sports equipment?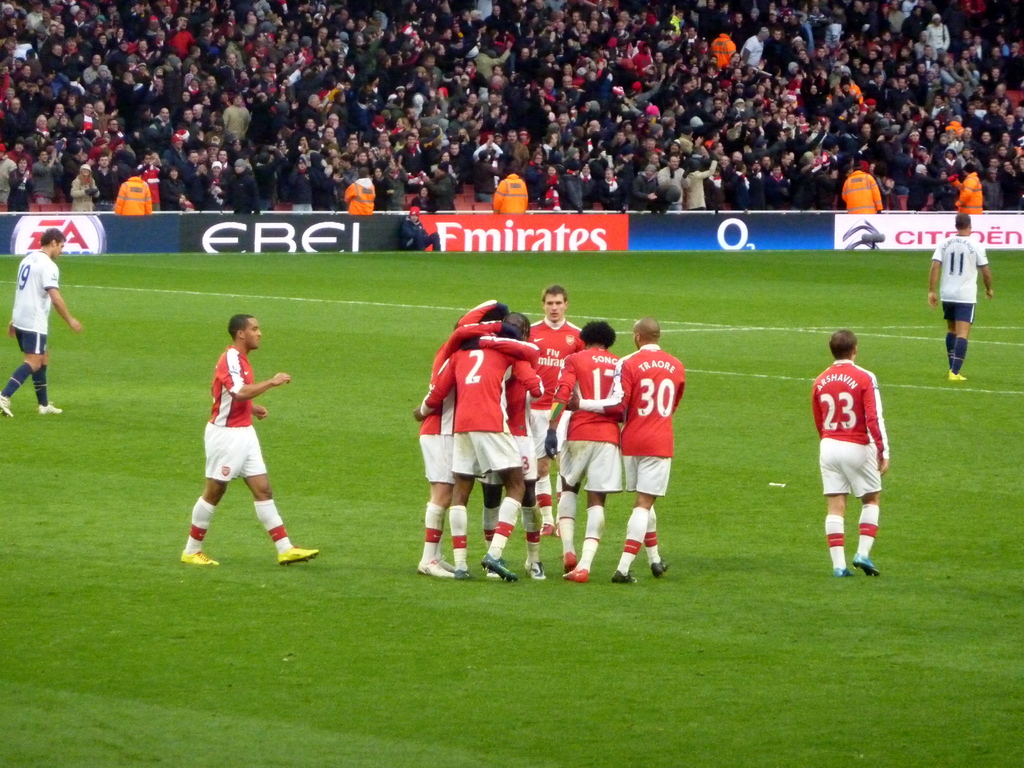
[482, 553, 519, 582]
